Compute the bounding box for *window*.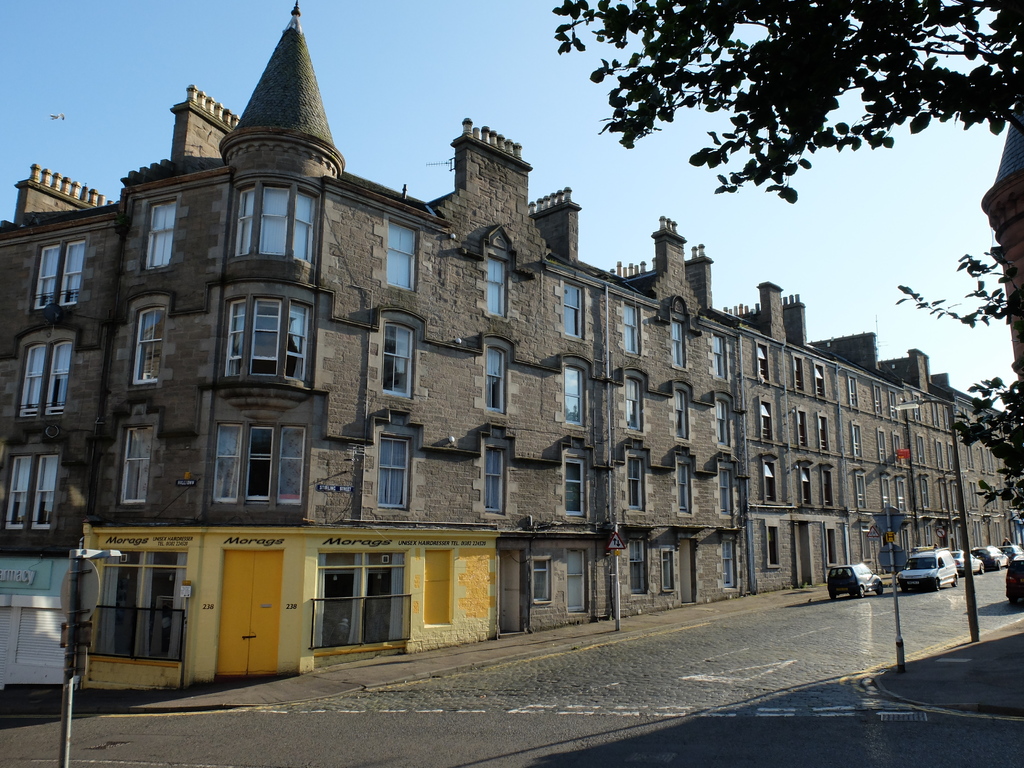
(x1=383, y1=323, x2=416, y2=398).
